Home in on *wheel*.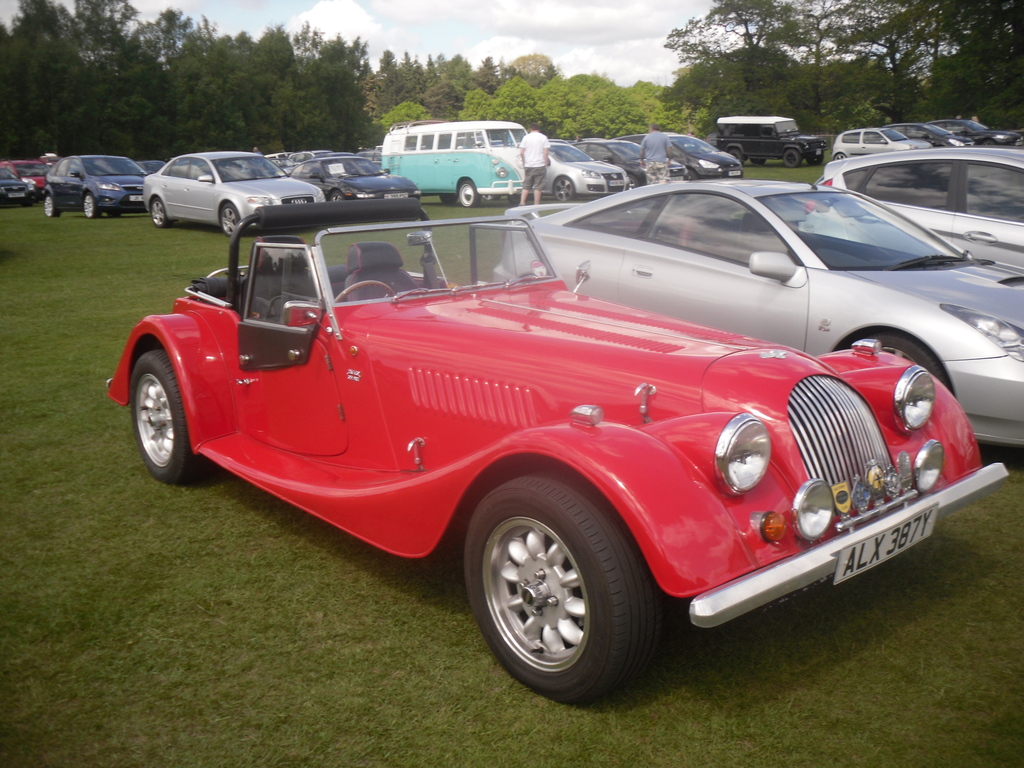
Homed in at {"left": 829, "top": 148, "right": 847, "bottom": 162}.
